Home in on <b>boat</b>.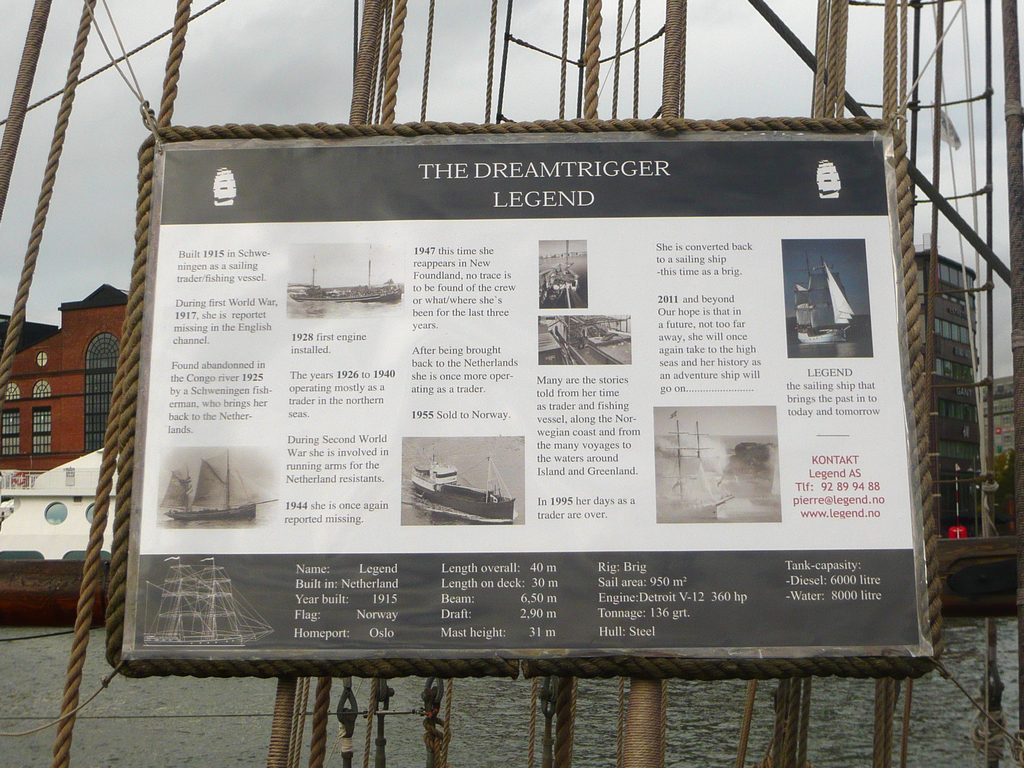
Homed in at pyautogui.locateOnScreen(289, 244, 402, 302).
